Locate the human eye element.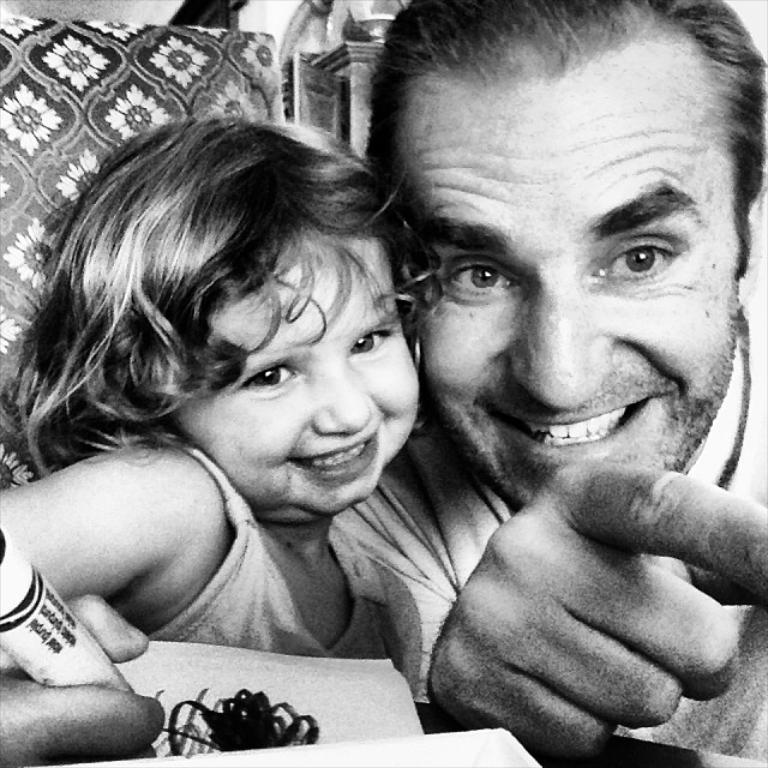
Element bbox: bbox=(444, 256, 518, 300).
